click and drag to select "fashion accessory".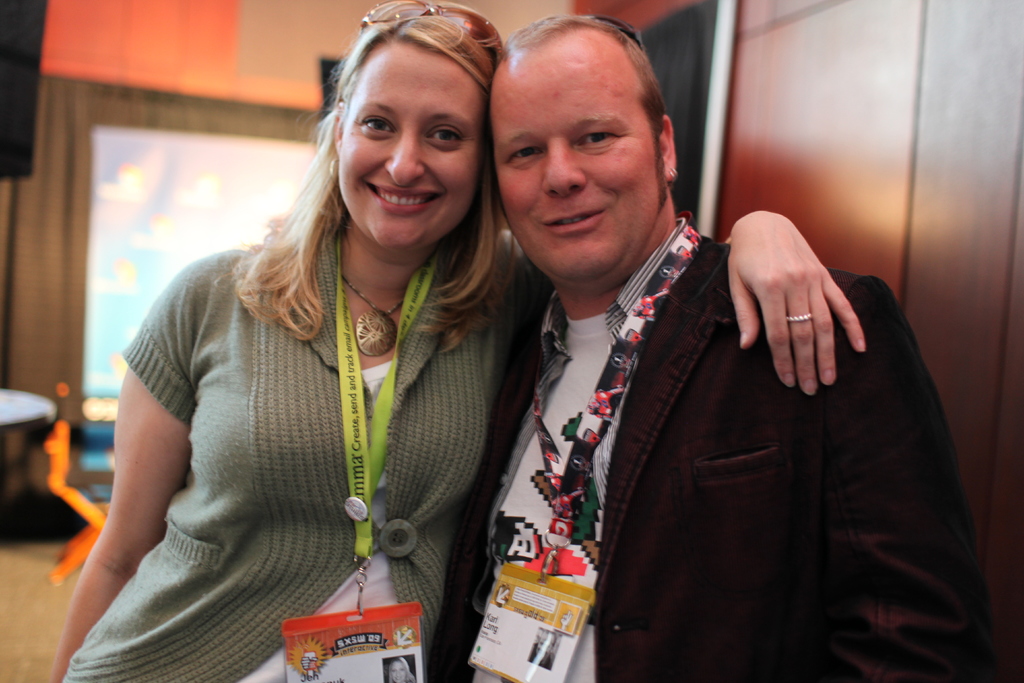
Selection: box=[572, 15, 643, 53].
